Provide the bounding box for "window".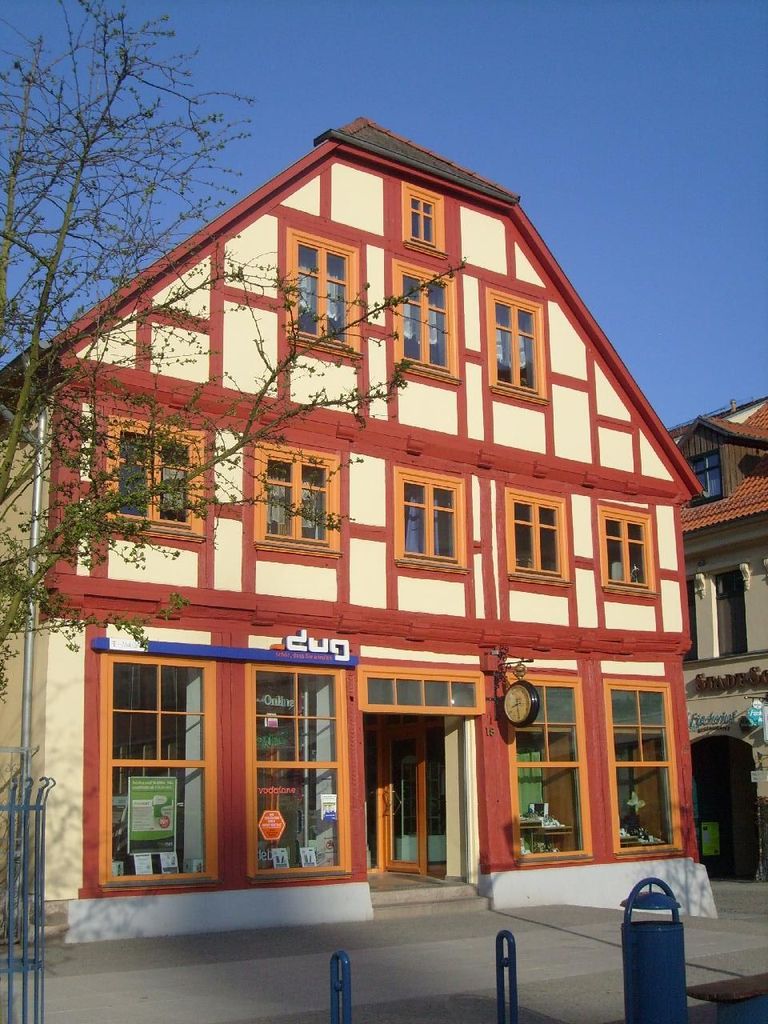
<region>689, 445, 733, 508</region>.
